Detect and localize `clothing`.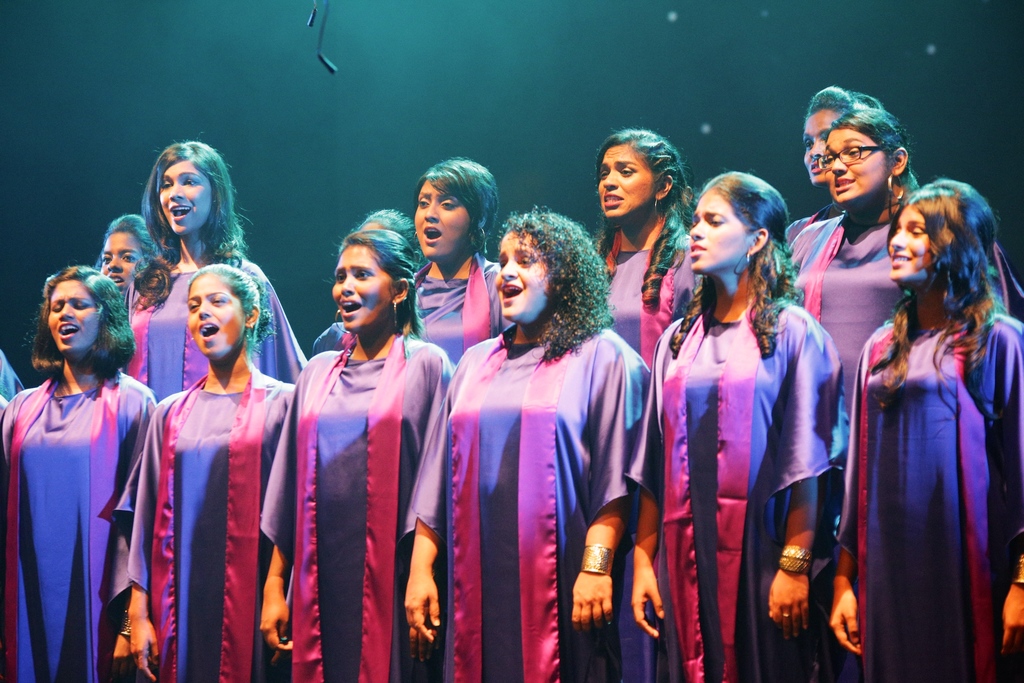
Localized at 430, 215, 627, 682.
